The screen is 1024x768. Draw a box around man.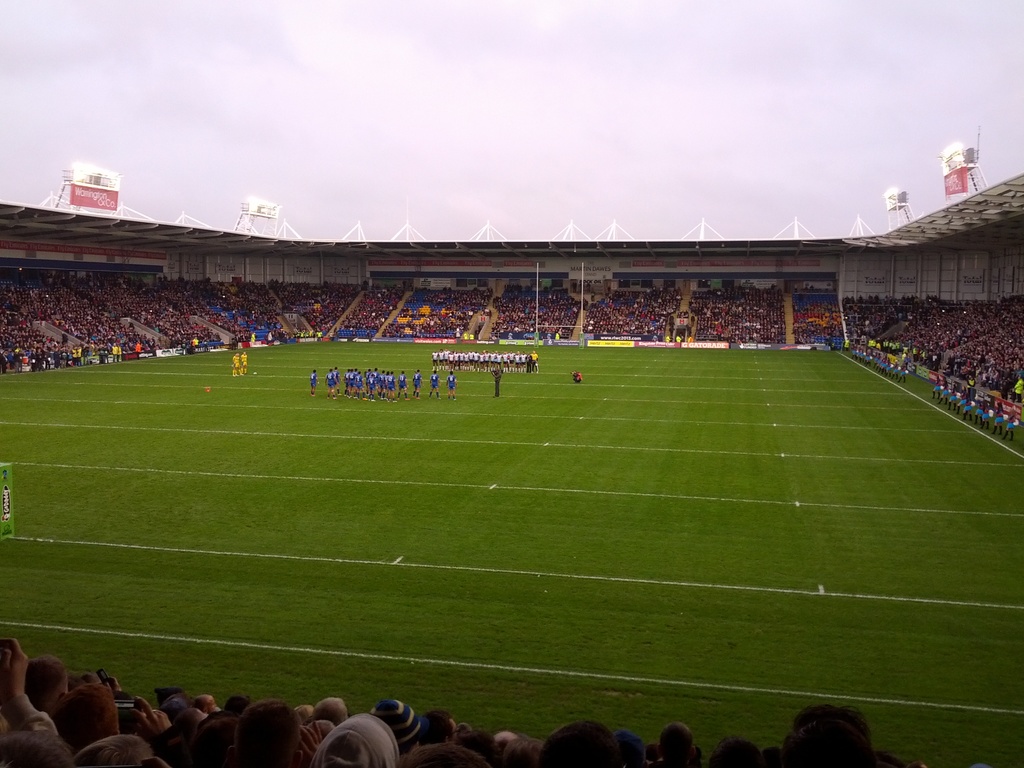
bbox(133, 338, 141, 354).
